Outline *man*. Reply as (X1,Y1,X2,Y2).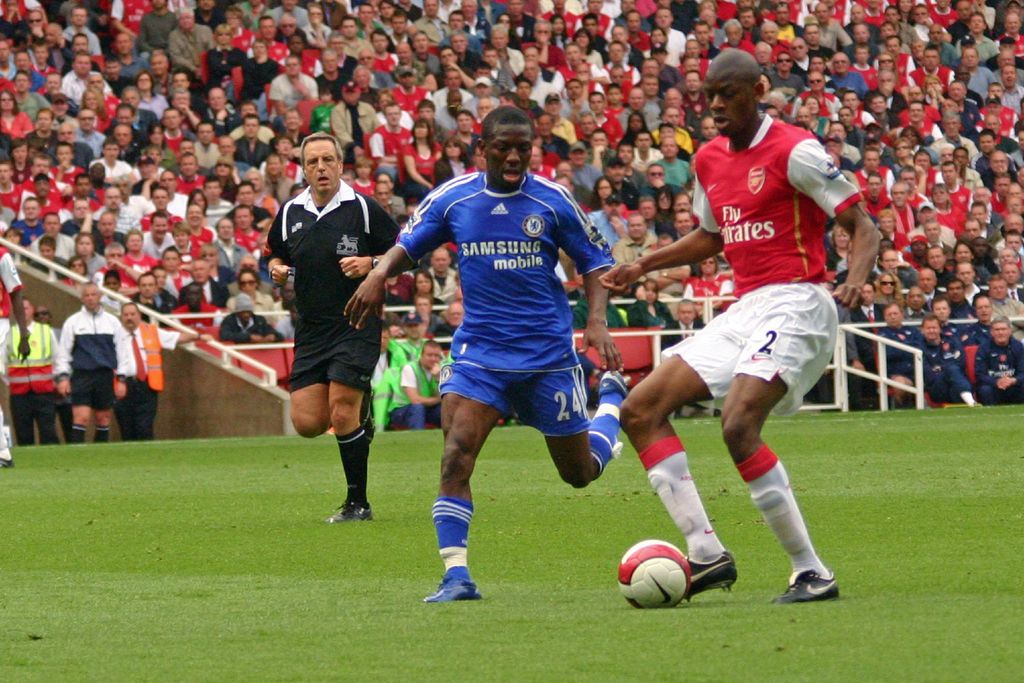
(155,49,175,98).
